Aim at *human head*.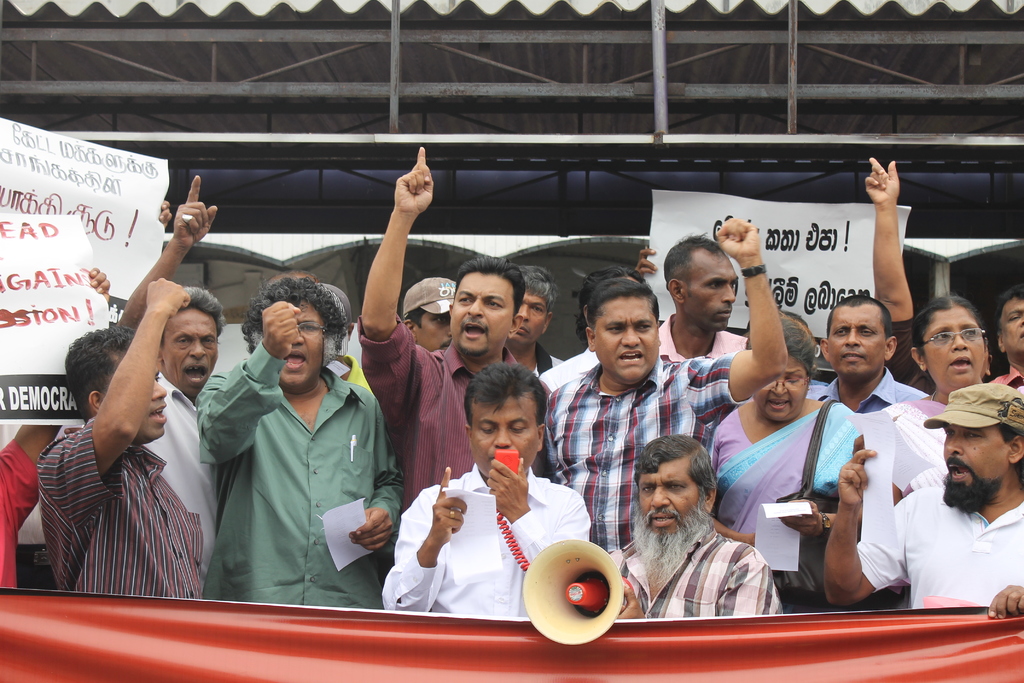
Aimed at bbox(503, 262, 556, 350).
